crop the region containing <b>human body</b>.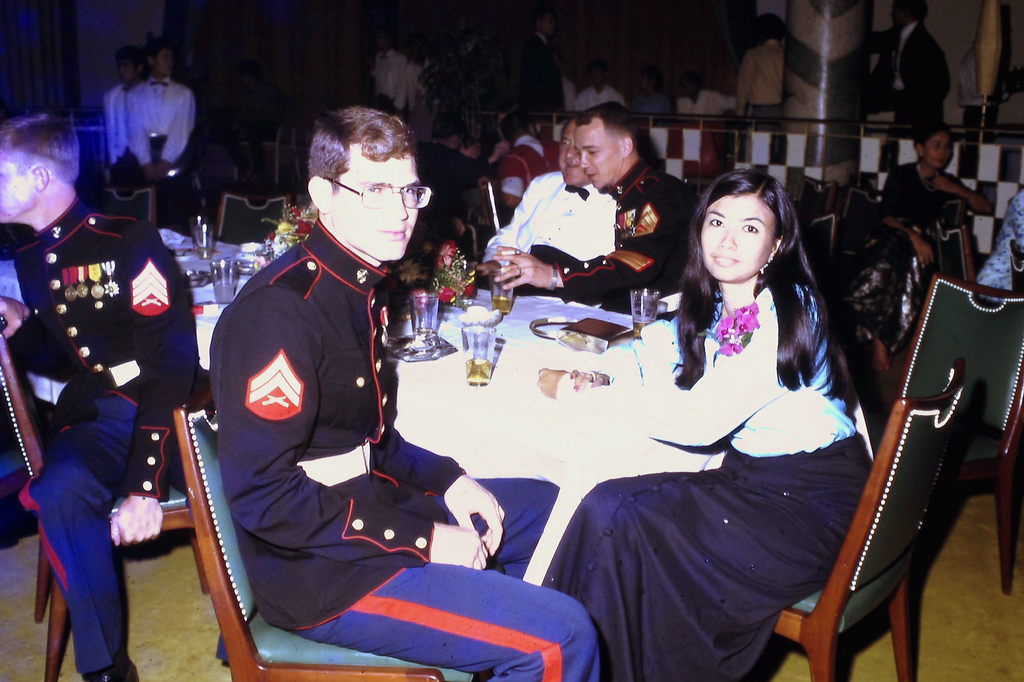
Crop region: box=[485, 158, 701, 312].
